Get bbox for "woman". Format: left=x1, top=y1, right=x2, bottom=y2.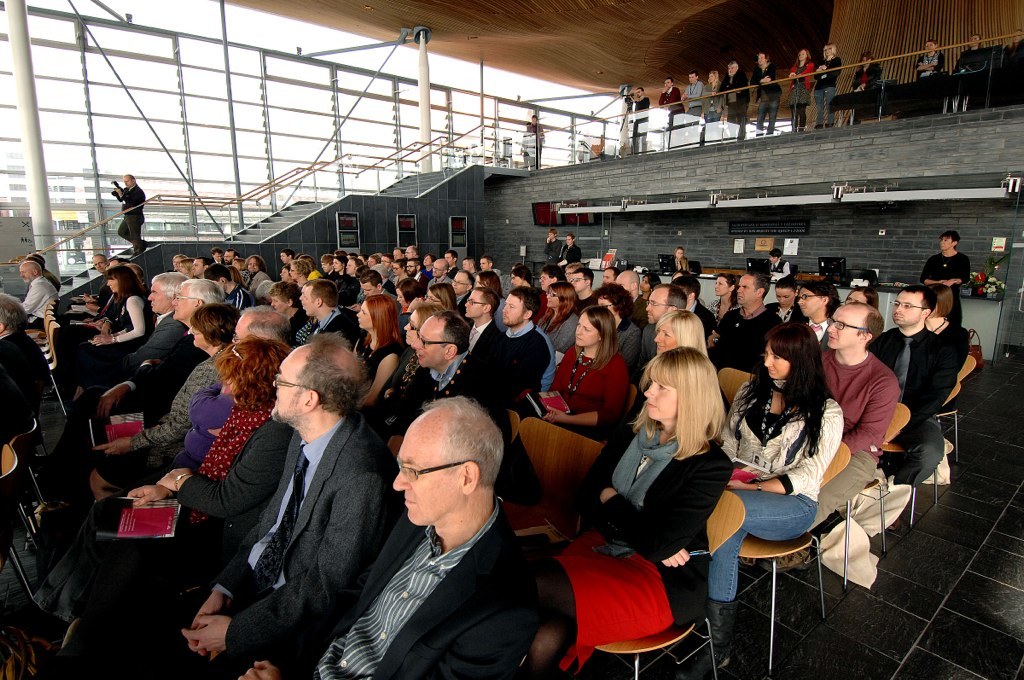
left=421, top=253, right=438, bottom=287.
